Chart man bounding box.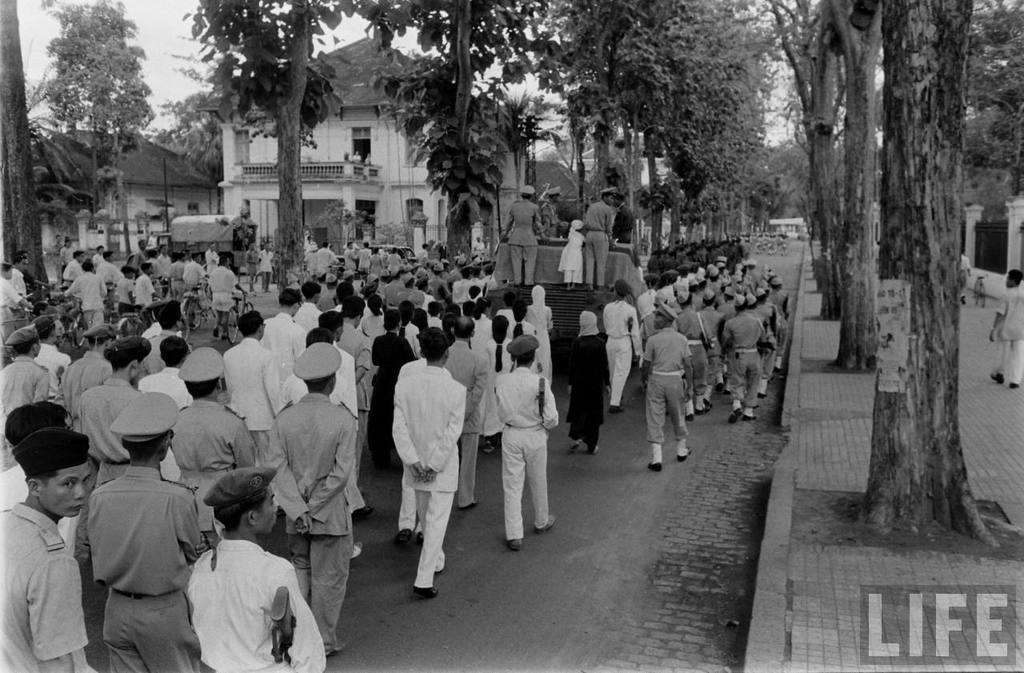
Charted: locate(204, 241, 220, 275).
